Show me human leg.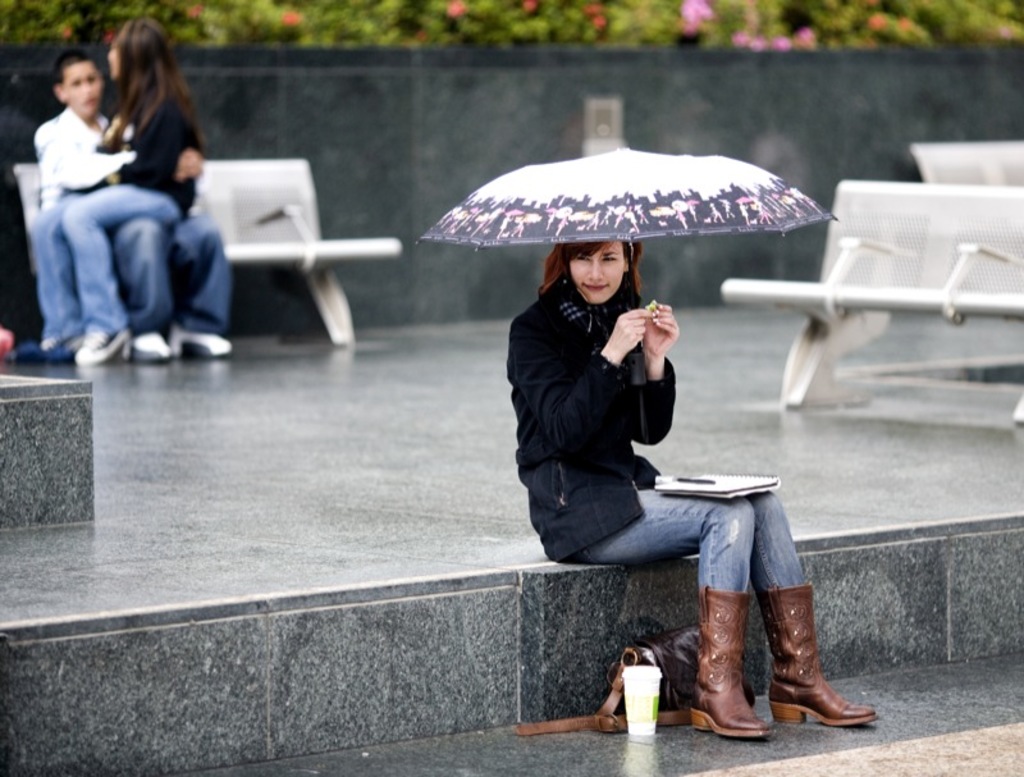
human leg is here: (x1=72, y1=179, x2=180, y2=365).
